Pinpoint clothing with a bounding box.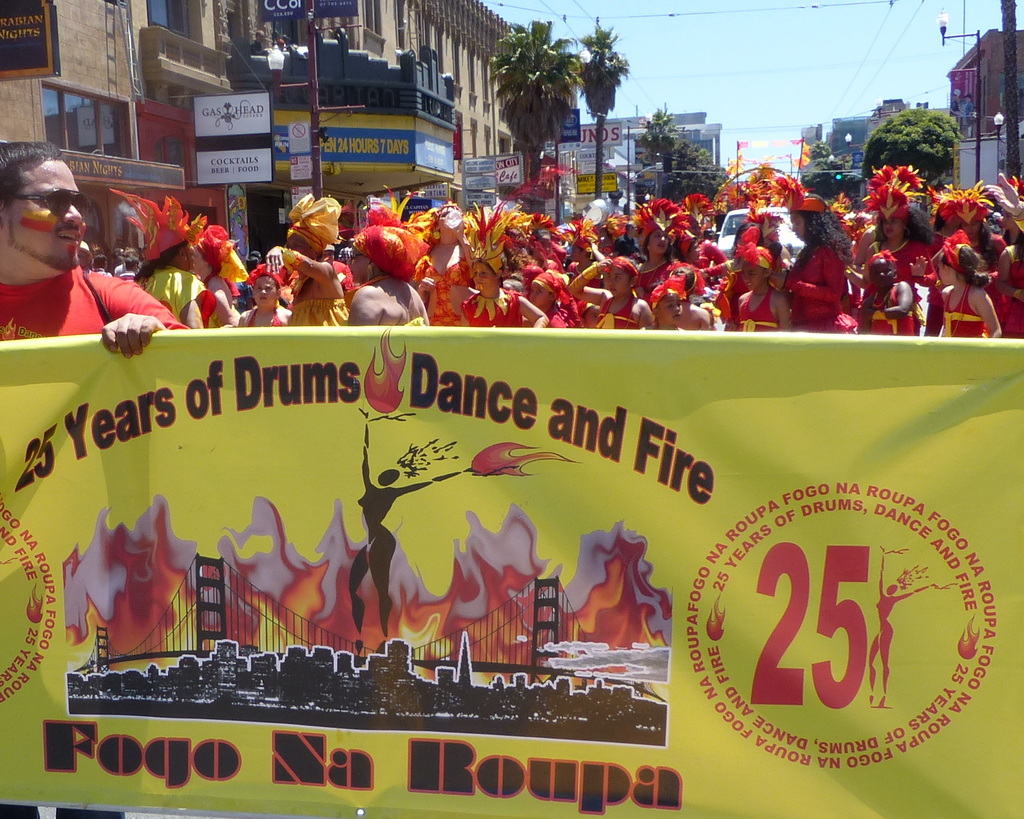
273 187 364 241.
